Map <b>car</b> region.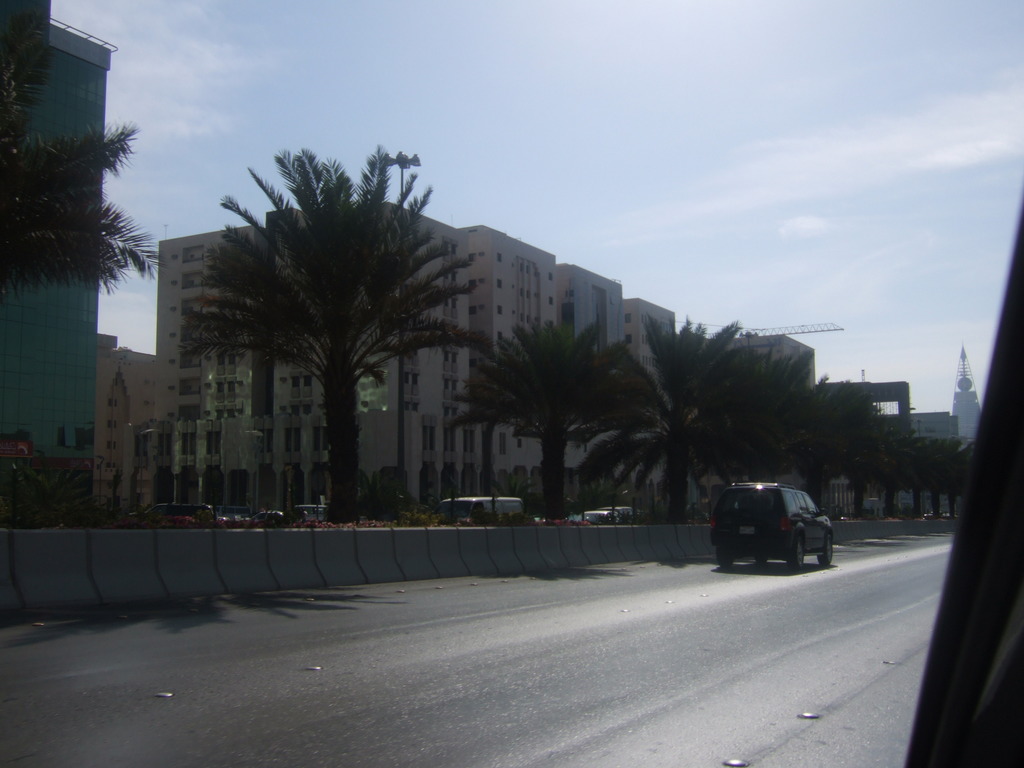
Mapped to crop(575, 512, 623, 525).
